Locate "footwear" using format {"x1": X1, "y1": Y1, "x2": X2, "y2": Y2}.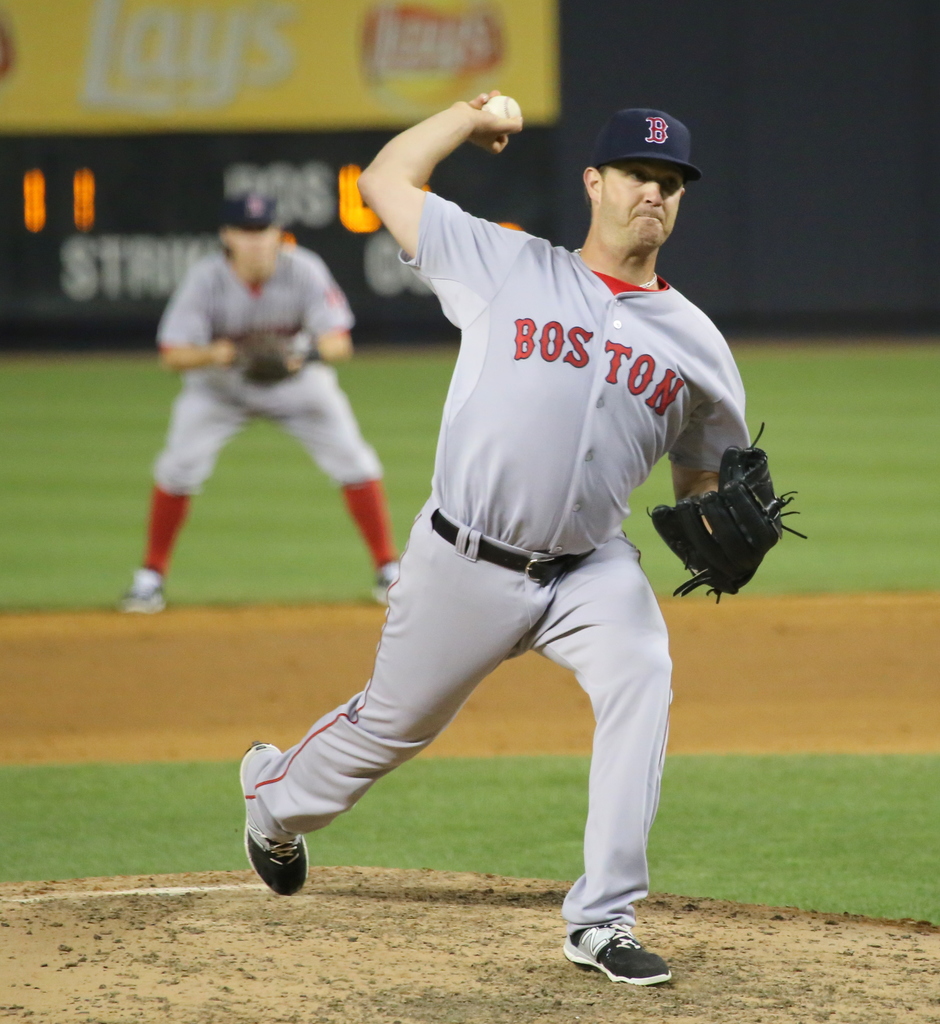
{"x1": 234, "y1": 737, "x2": 307, "y2": 897}.
